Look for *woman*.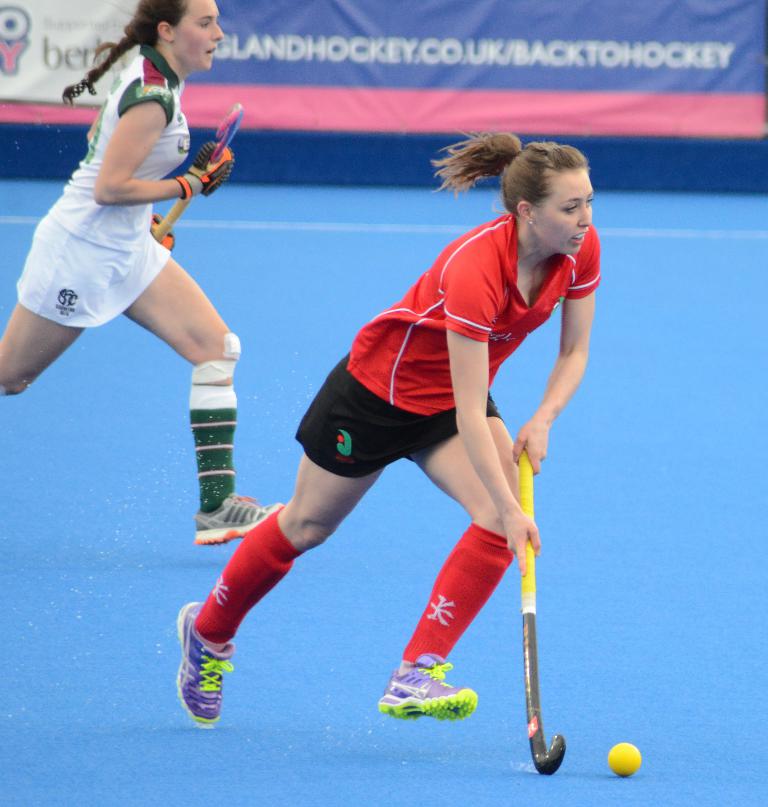
Found: BBox(0, 0, 280, 557).
